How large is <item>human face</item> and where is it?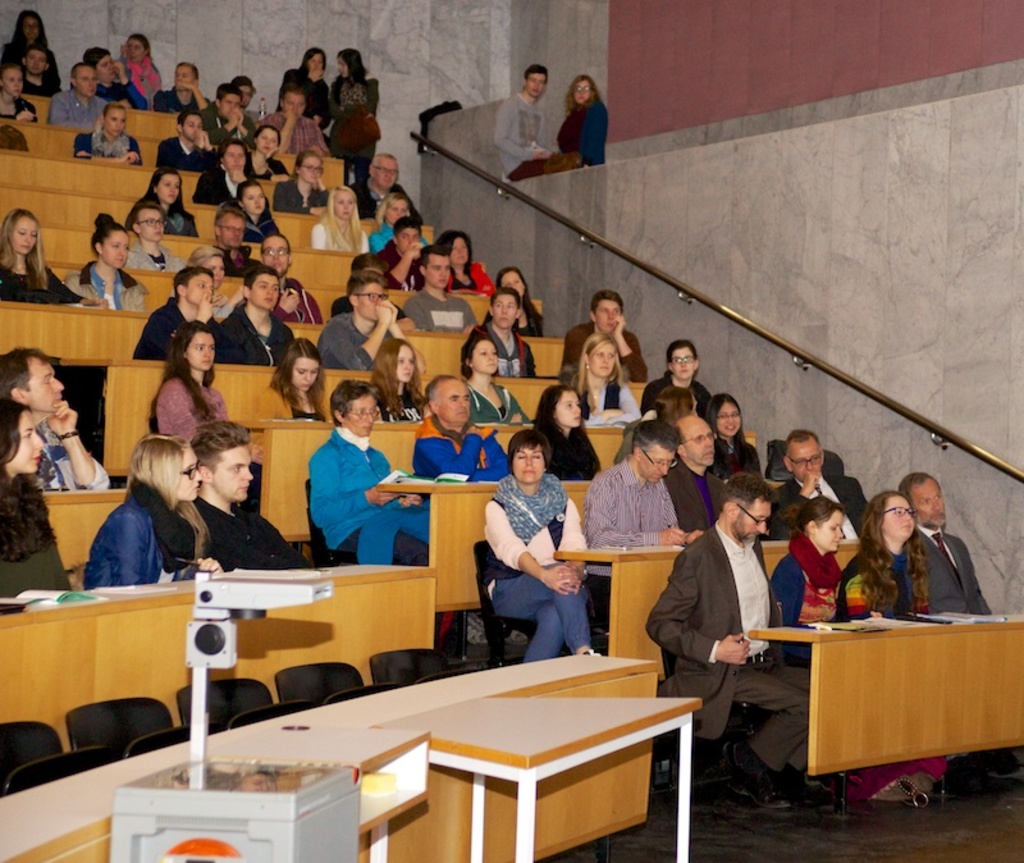
Bounding box: x1=184 y1=277 x2=216 y2=300.
